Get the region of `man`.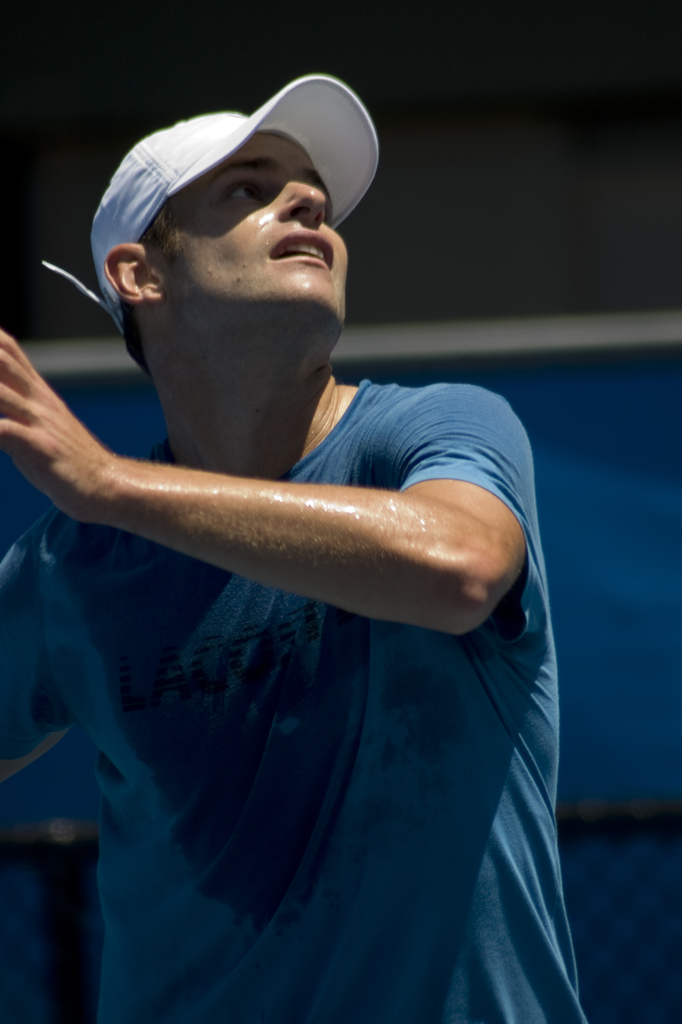
bbox=[1, 76, 595, 1020].
